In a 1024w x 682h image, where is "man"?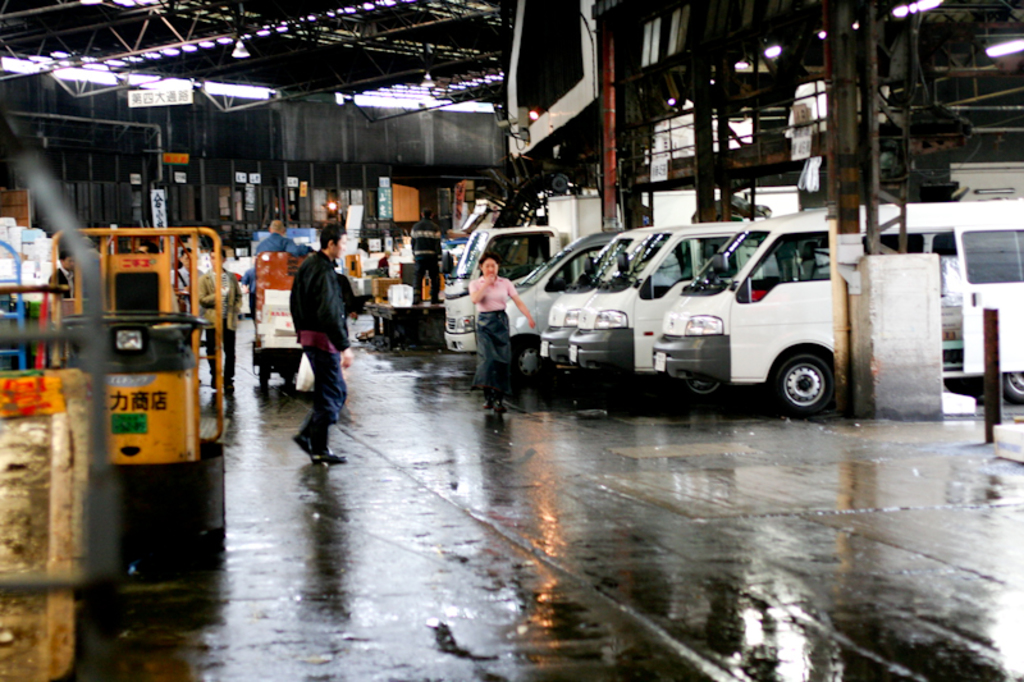
rect(271, 235, 351, 466).
